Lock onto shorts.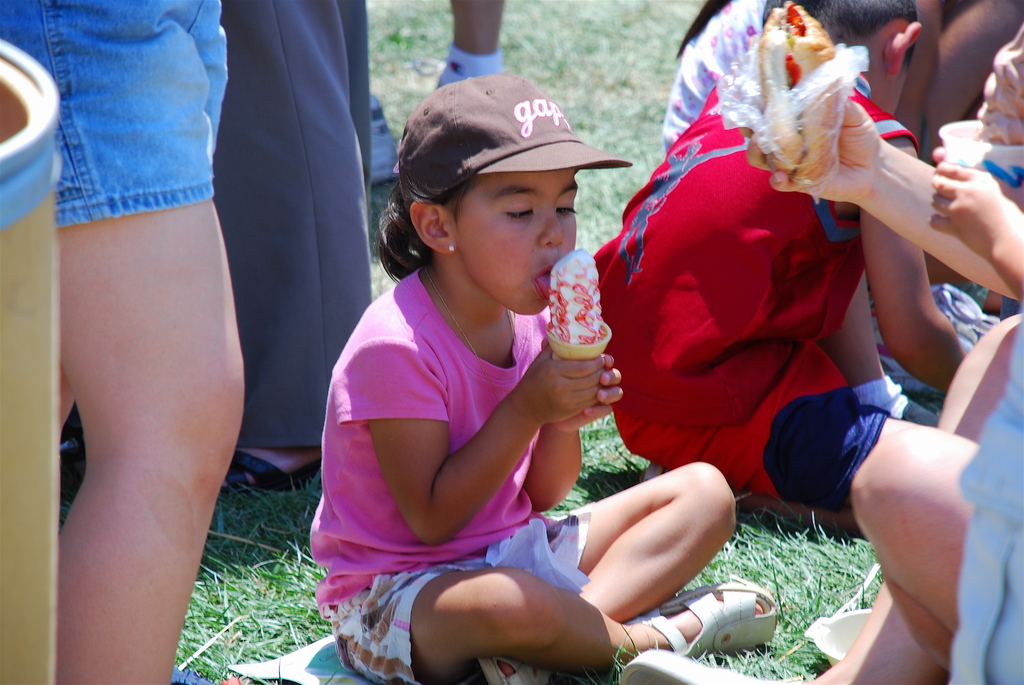
Locked: (0, 0, 228, 230).
